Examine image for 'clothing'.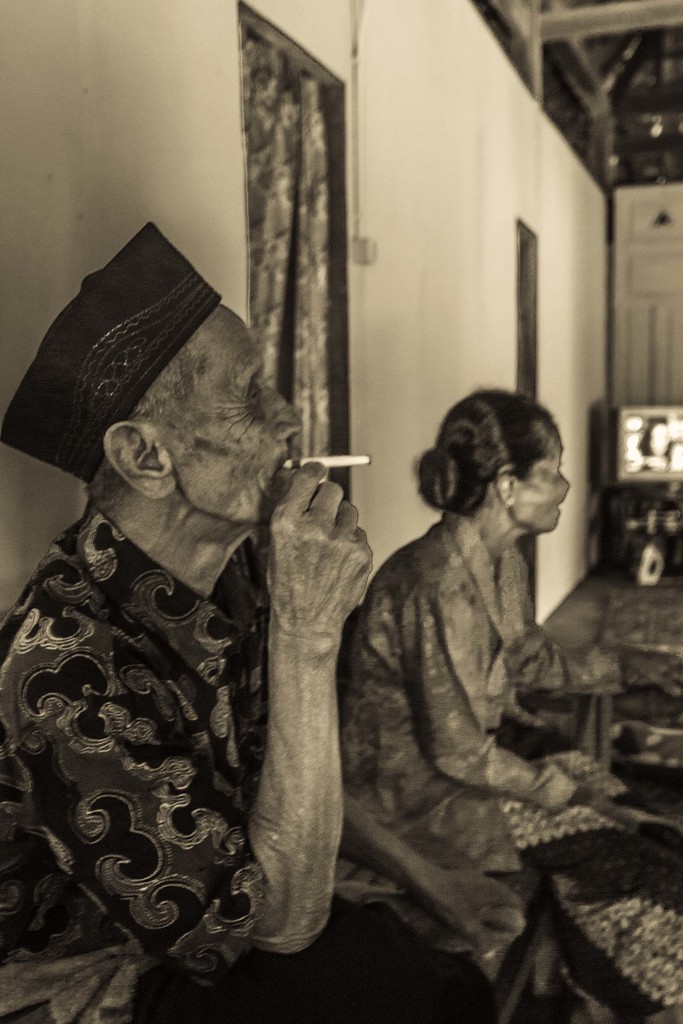
Examination result: (left=0, top=497, right=497, bottom=1023).
